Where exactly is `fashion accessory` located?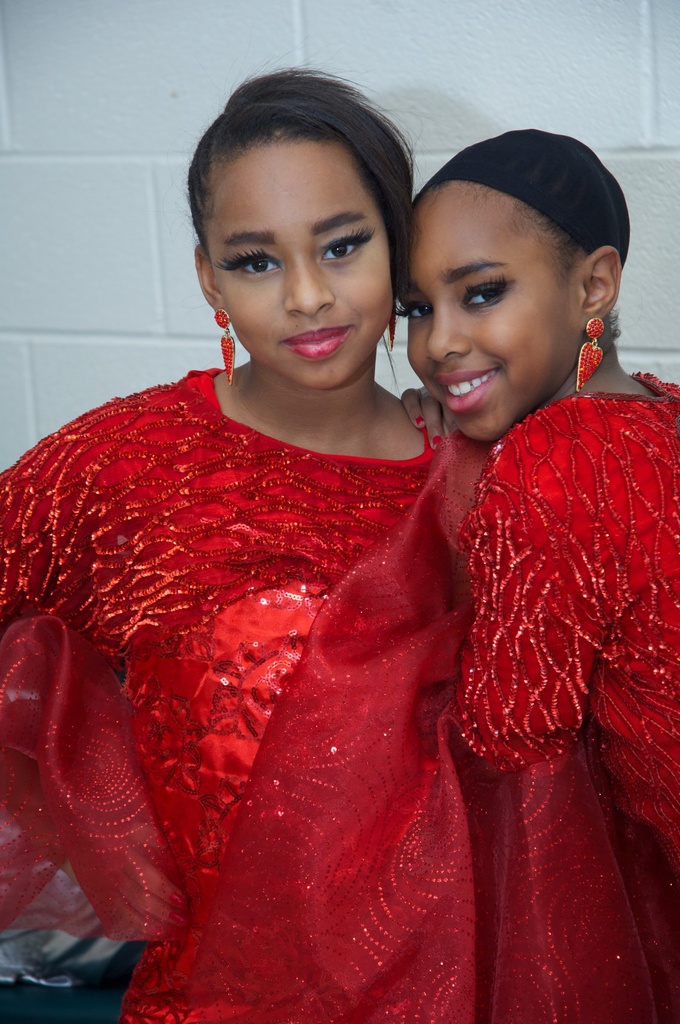
Its bounding box is (211, 305, 238, 385).
